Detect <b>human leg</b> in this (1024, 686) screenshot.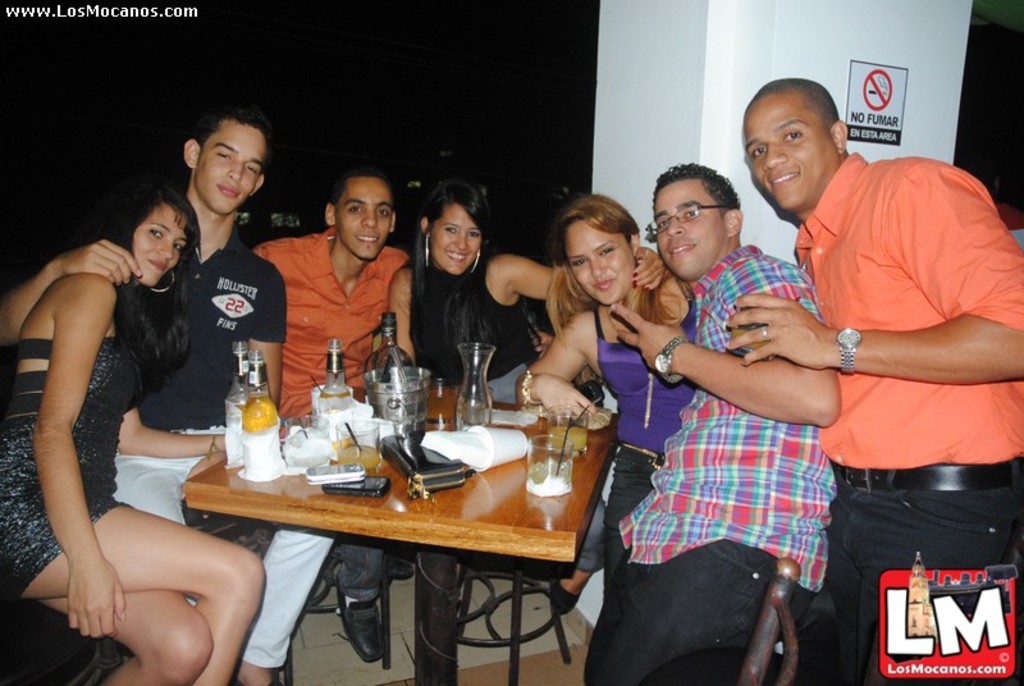
Detection: box(582, 538, 777, 685).
